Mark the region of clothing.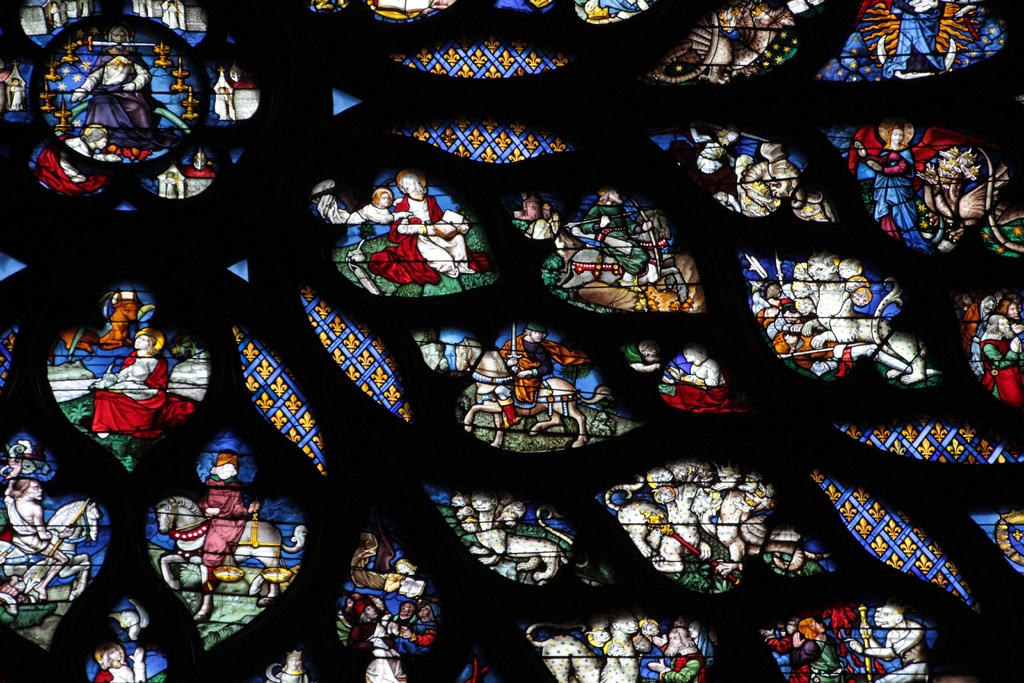
Region: (x1=792, y1=632, x2=847, y2=681).
